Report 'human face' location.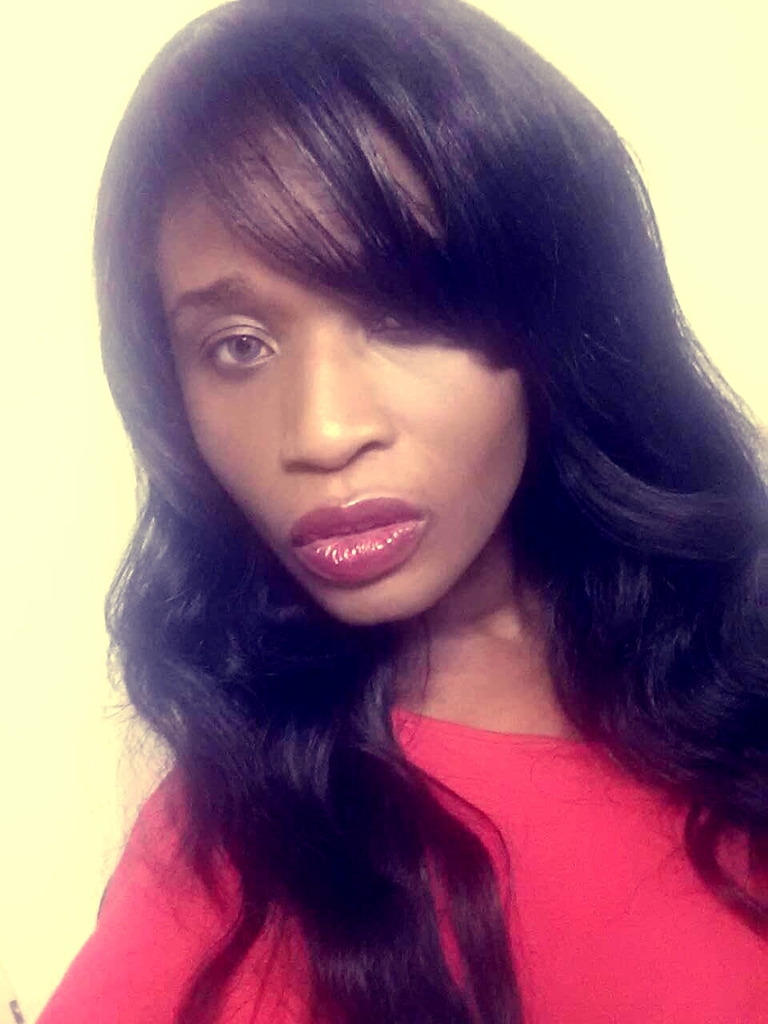
Report: detection(151, 114, 530, 620).
